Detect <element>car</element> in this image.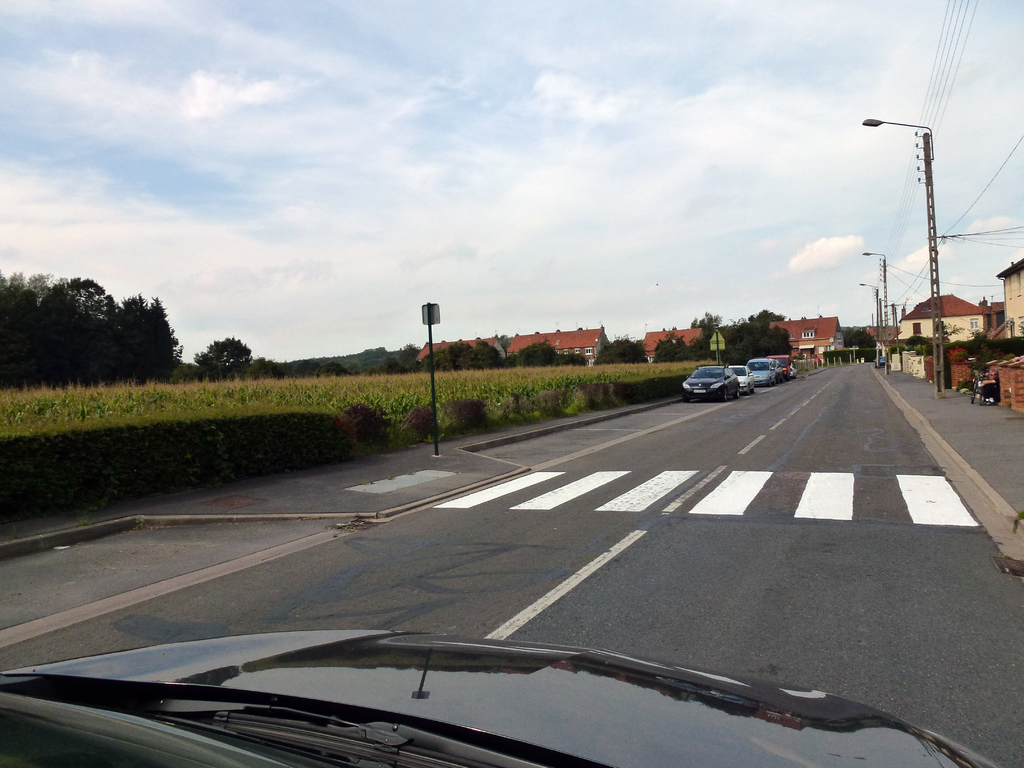
Detection: [748, 359, 784, 387].
